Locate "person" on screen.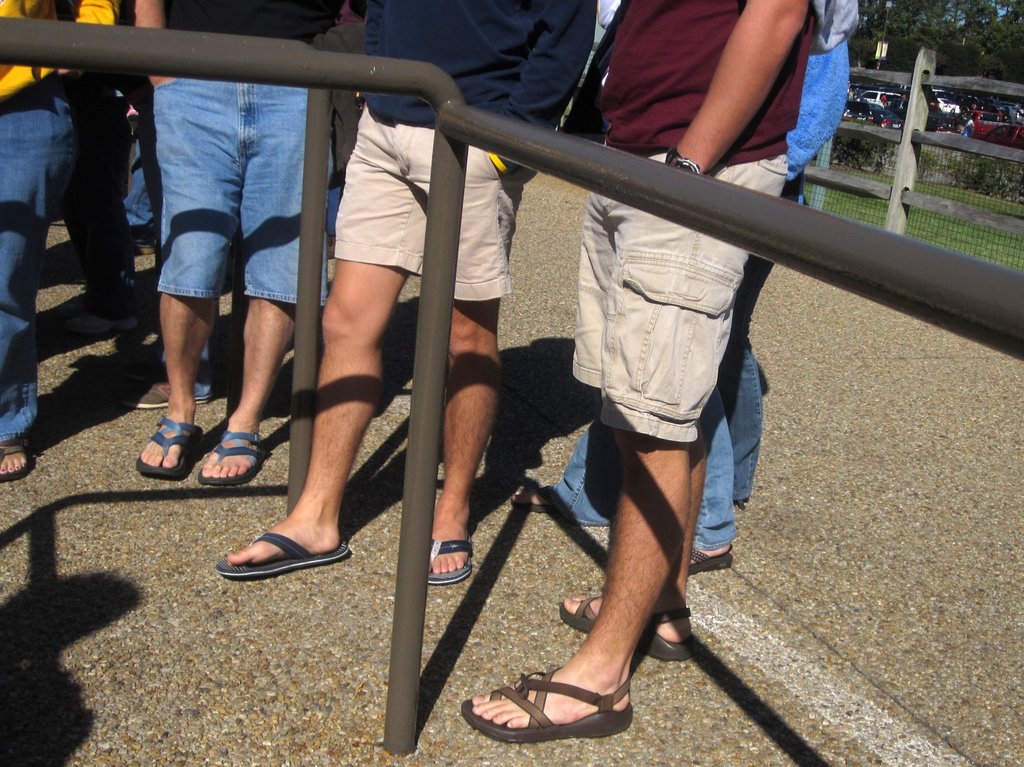
On screen at <region>0, 22, 126, 474</region>.
